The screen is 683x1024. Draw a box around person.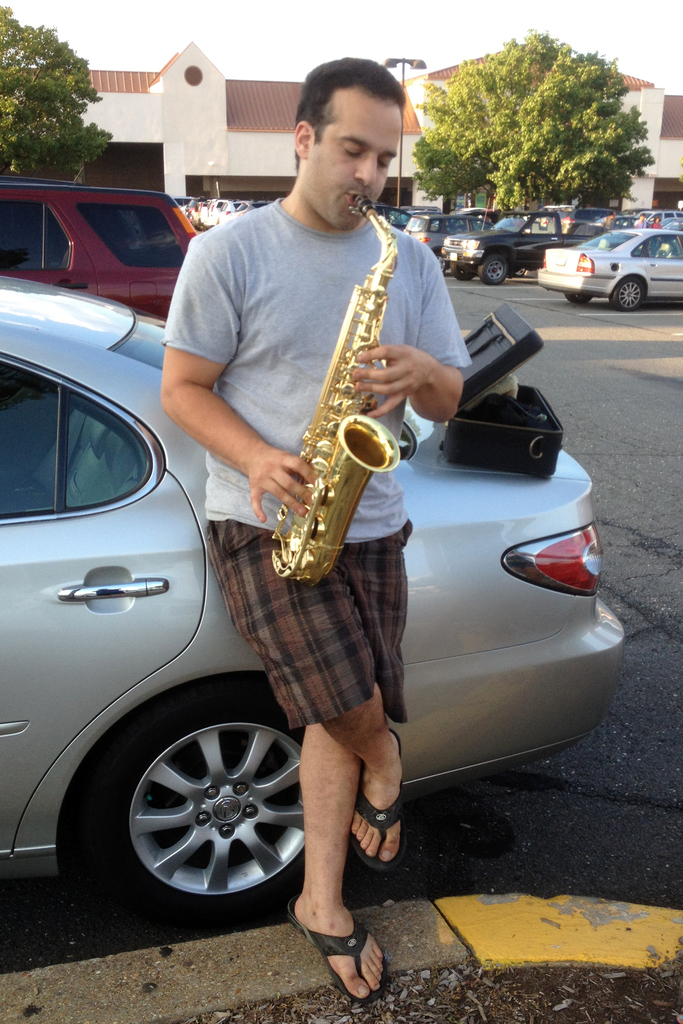
211, 35, 466, 794.
